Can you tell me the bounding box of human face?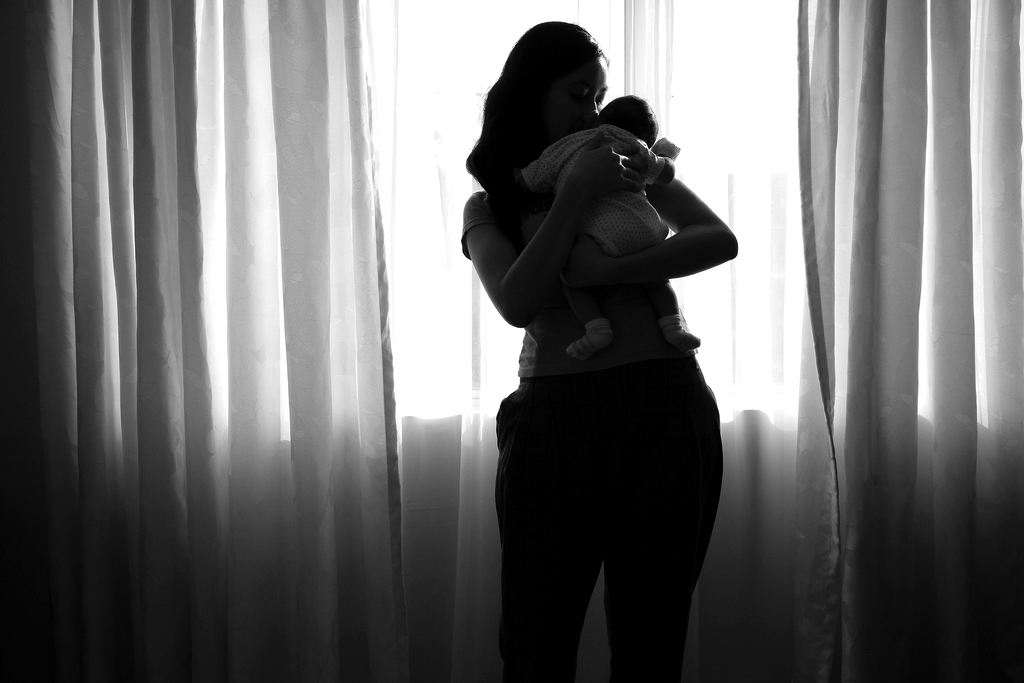
bbox=(554, 67, 605, 136).
